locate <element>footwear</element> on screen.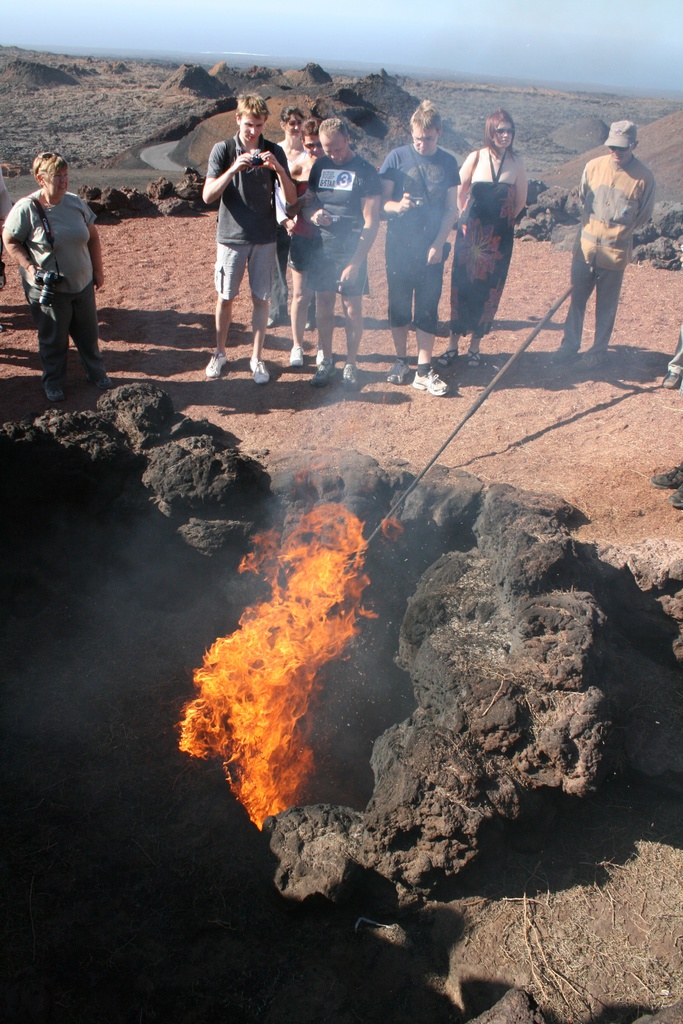
On screen at (42, 378, 64, 406).
